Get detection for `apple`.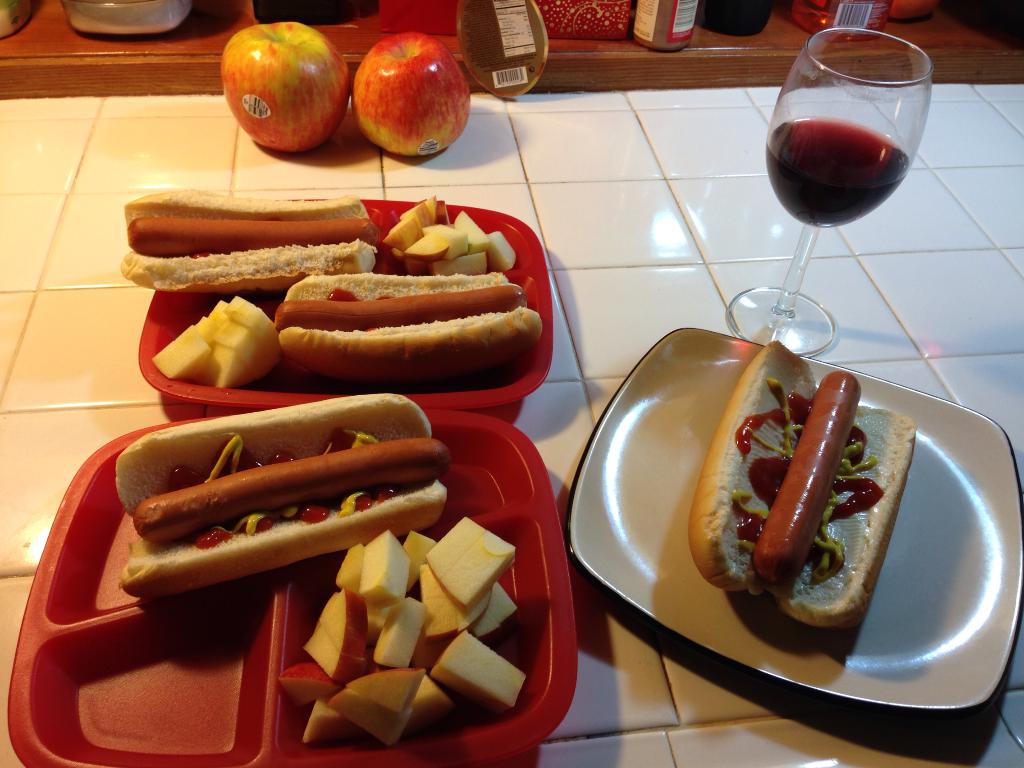
Detection: 353/28/470/158.
